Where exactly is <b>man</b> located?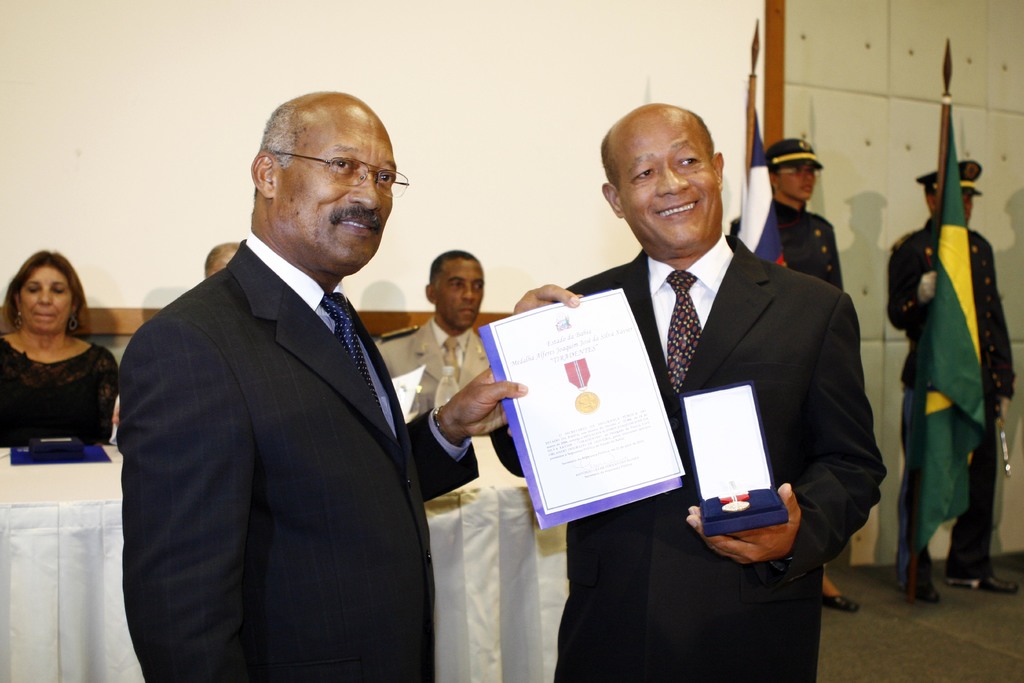
Its bounding box is 104 74 464 682.
